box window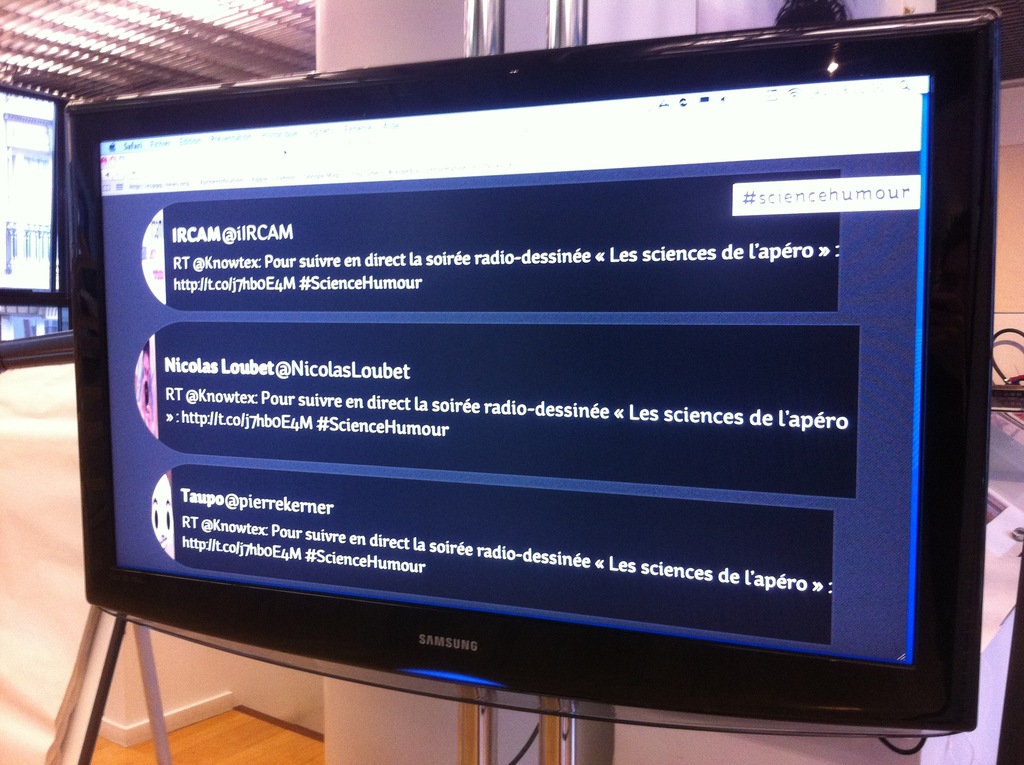
<box>0,86,68,346</box>
